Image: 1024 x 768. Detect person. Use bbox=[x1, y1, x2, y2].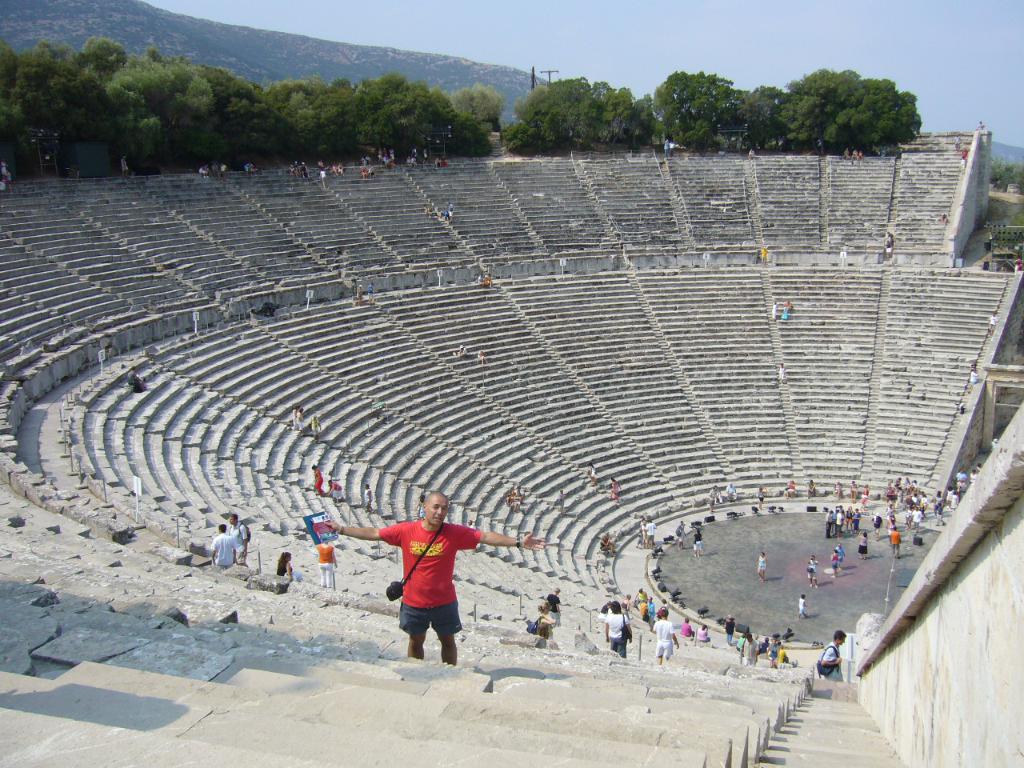
bbox=[767, 637, 778, 655].
